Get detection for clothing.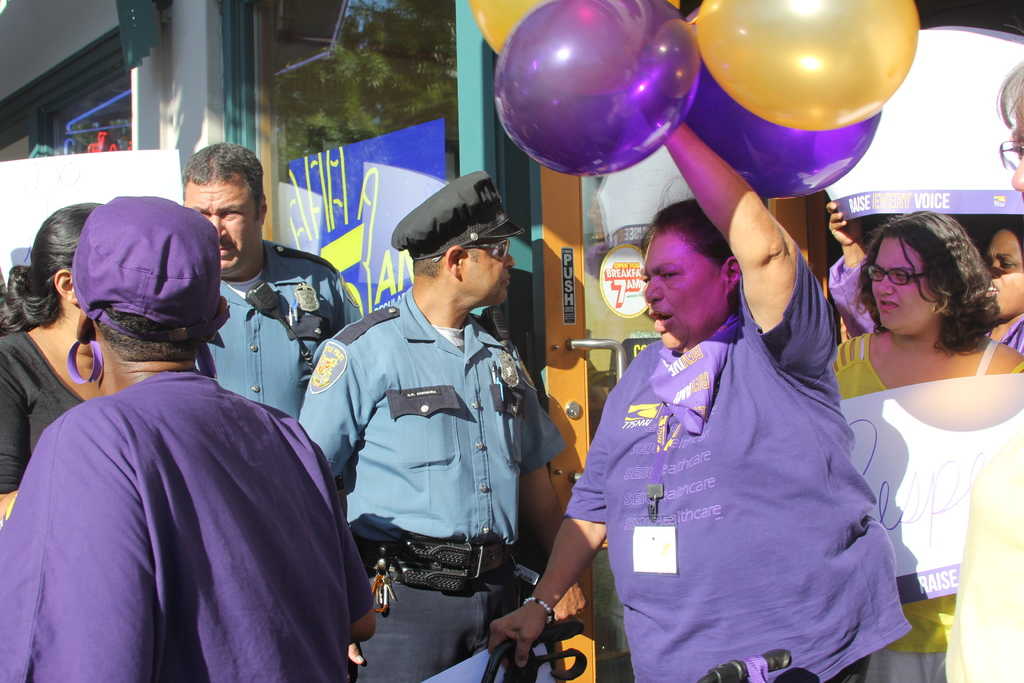
Detection: [298, 292, 563, 679].
